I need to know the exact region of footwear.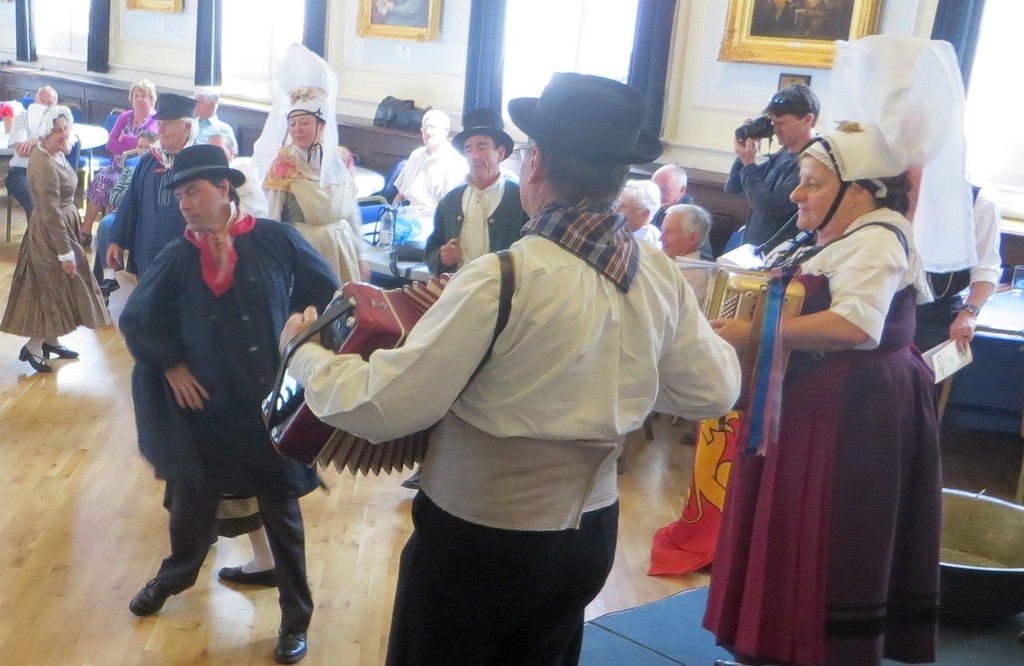
Region: [left=127, top=578, right=195, bottom=615].
